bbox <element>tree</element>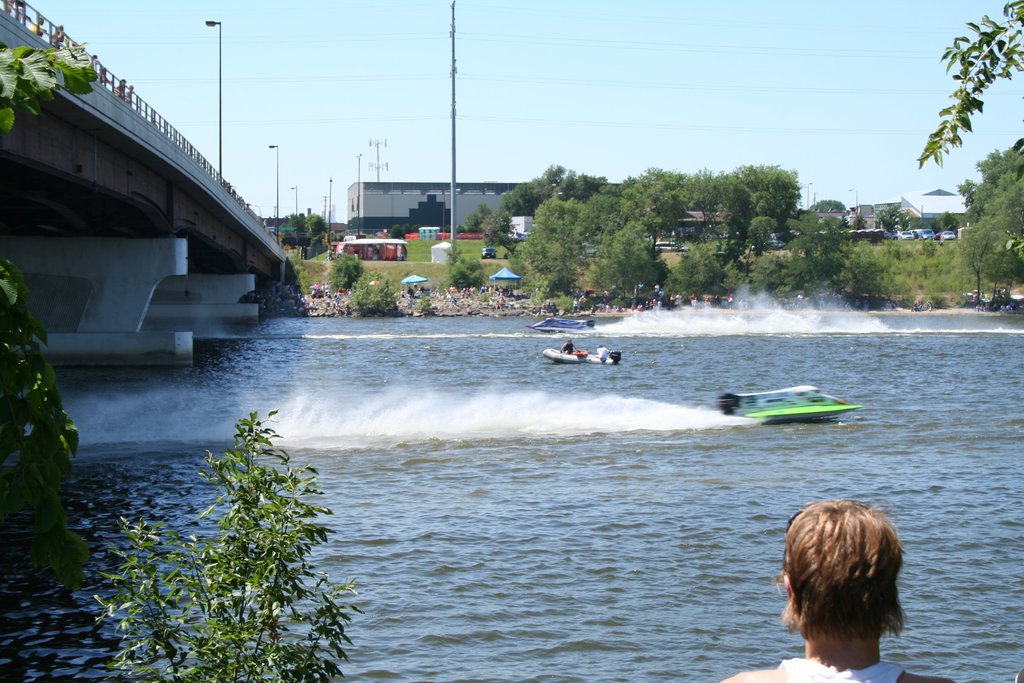
pyautogui.locateOnScreen(945, 210, 963, 234)
